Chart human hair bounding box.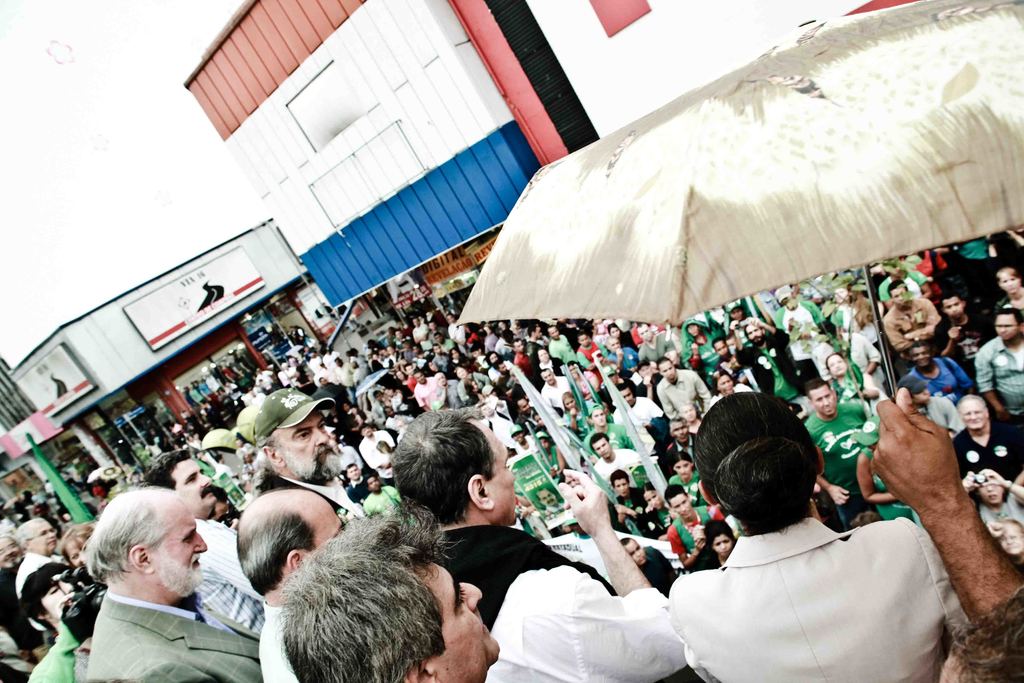
Charted: 588/427/609/456.
